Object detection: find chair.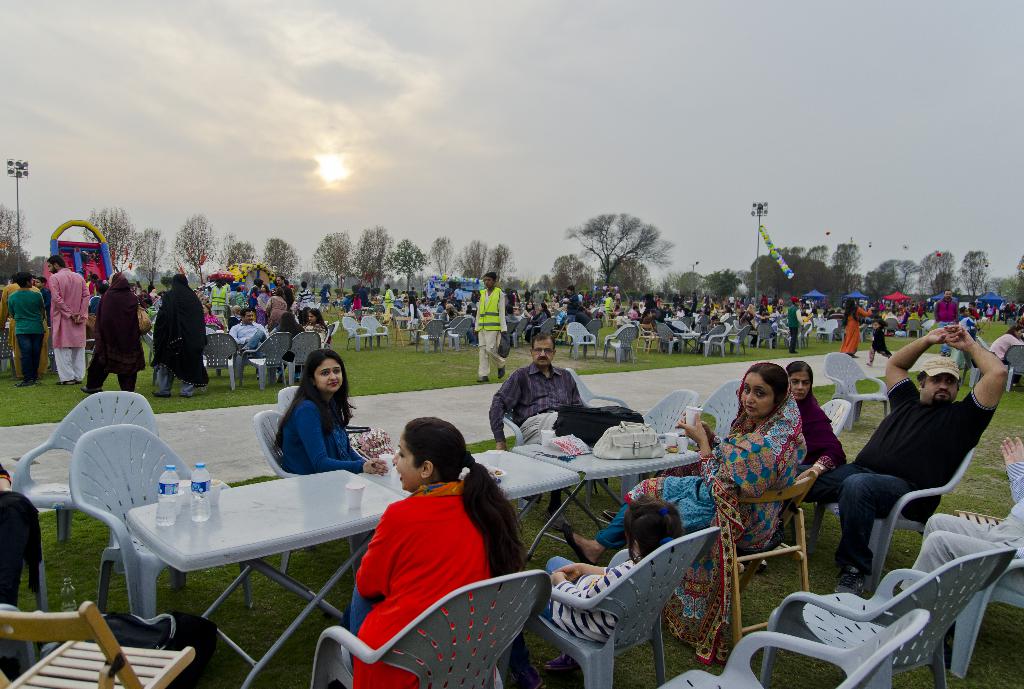
{"x1": 945, "y1": 557, "x2": 1023, "y2": 679}.
